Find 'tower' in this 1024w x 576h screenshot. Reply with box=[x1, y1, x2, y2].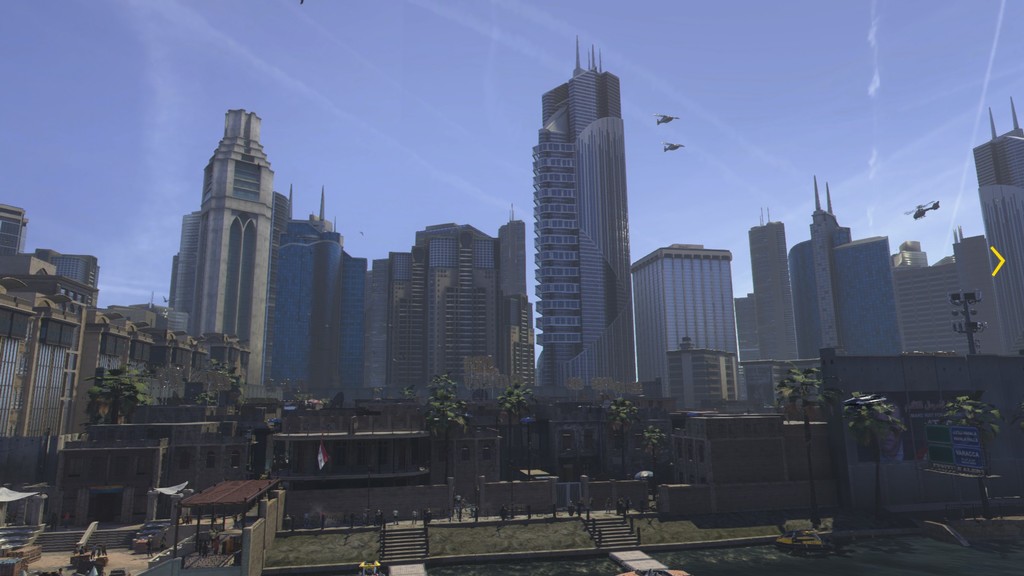
box=[970, 99, 1023, 355].
